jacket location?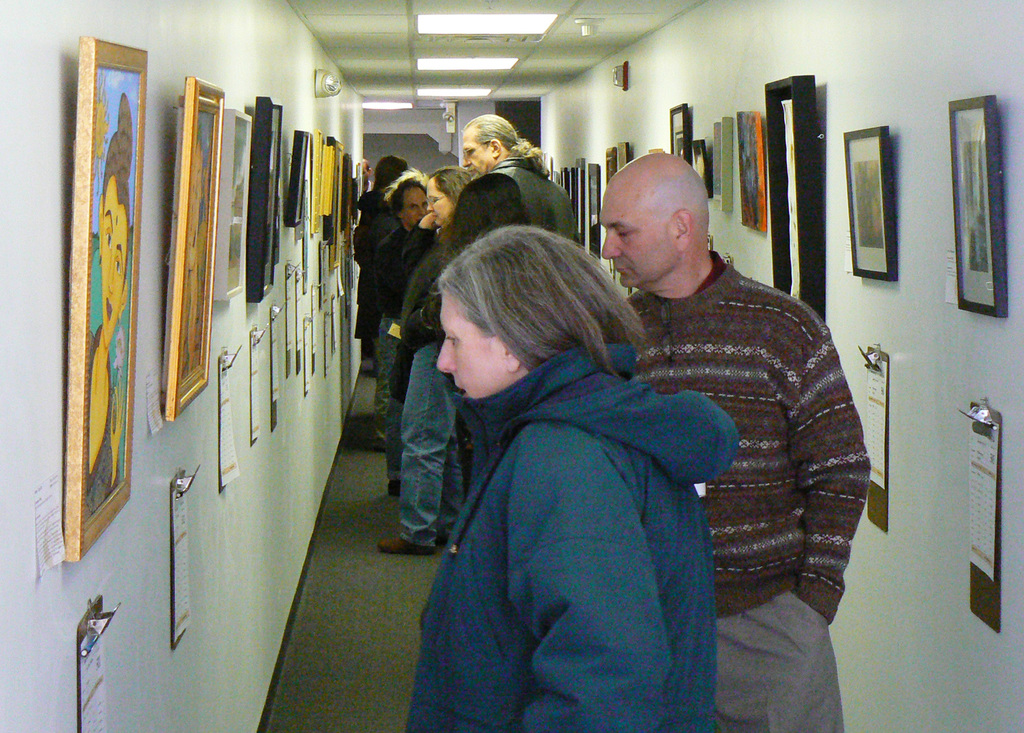
detection(461, 153, 580, 238)
